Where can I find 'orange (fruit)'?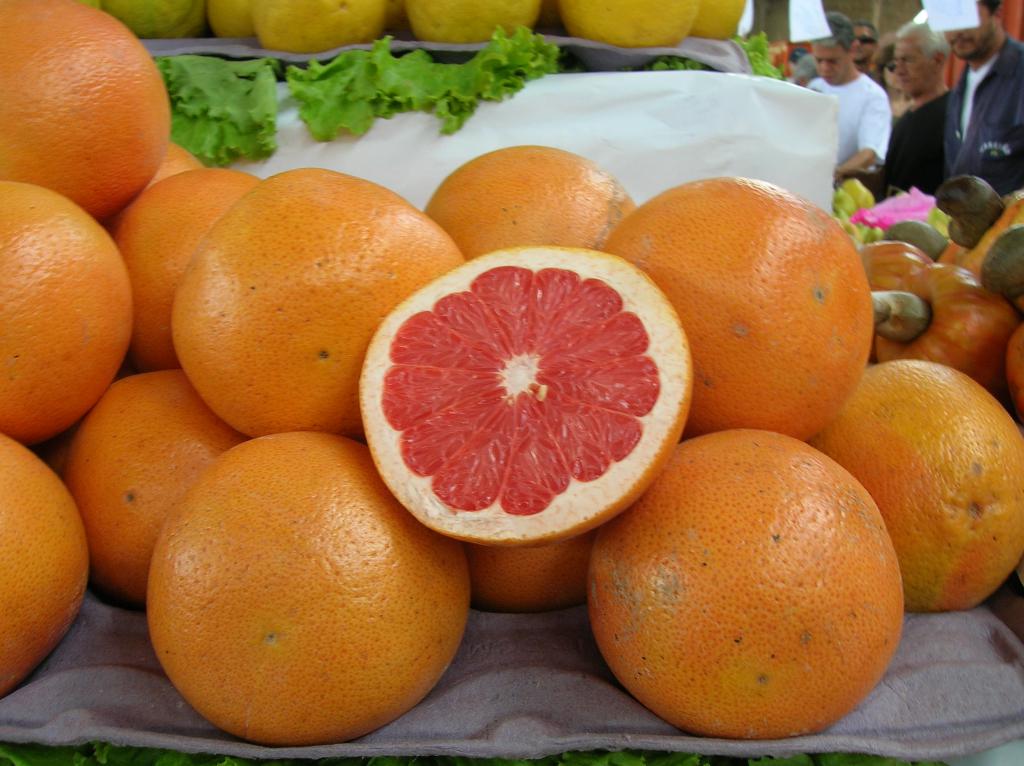
You can find it at 816 358 1023 615.
